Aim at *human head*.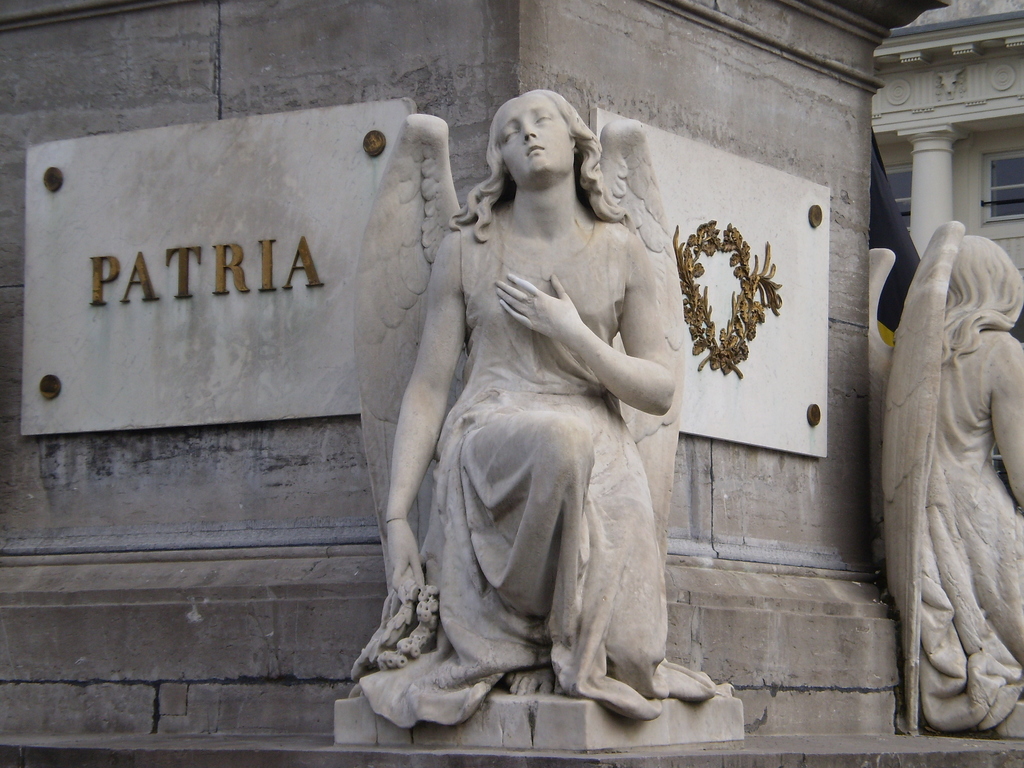
Aimed at [left=945, top=239, right=1023, bottom=321].
